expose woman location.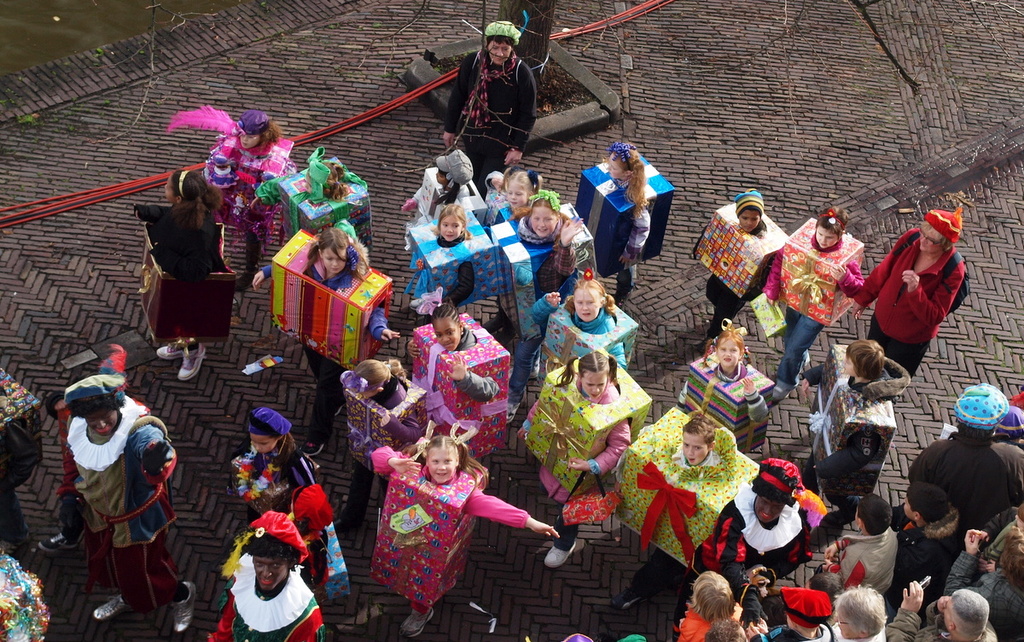
Exposed at l=131, t=160, r=231, b=319.
